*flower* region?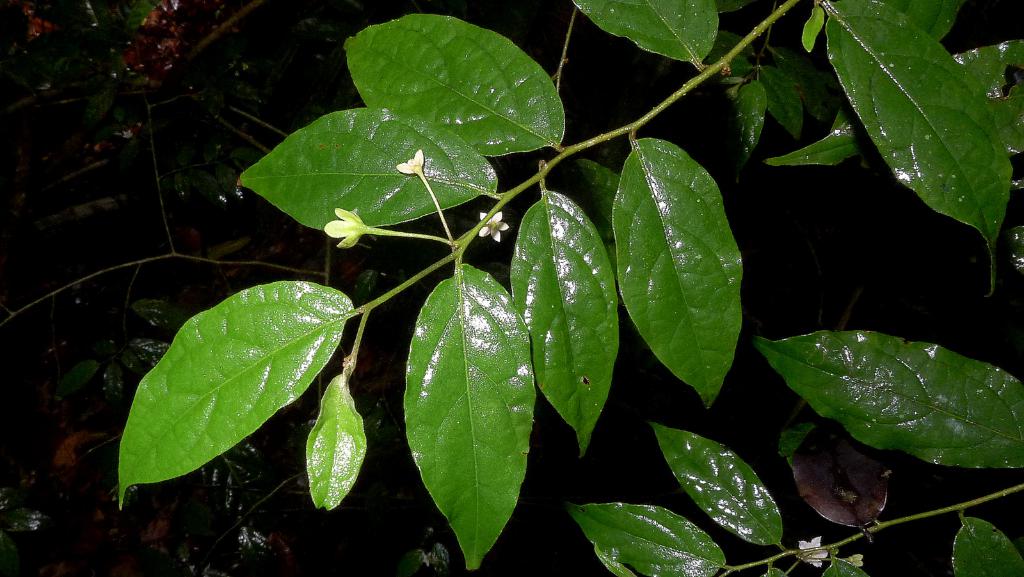
Rect(309, 199, 374, 246)
